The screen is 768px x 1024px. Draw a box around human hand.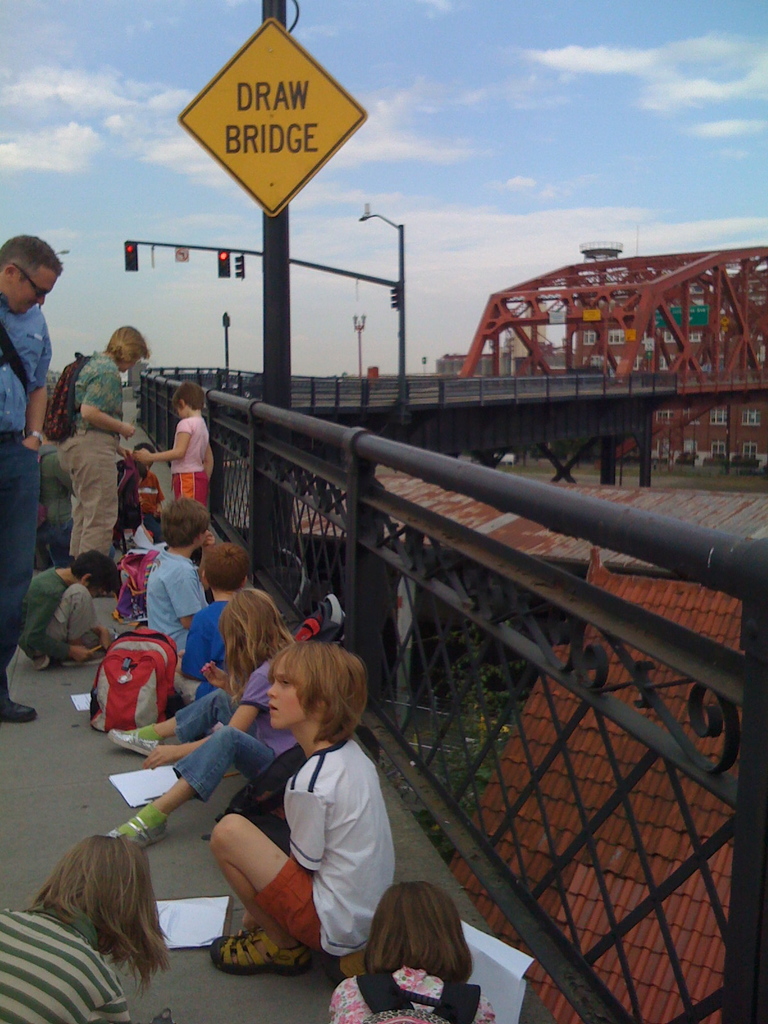
x1=258 y1=793 x2=285 y2=820.
